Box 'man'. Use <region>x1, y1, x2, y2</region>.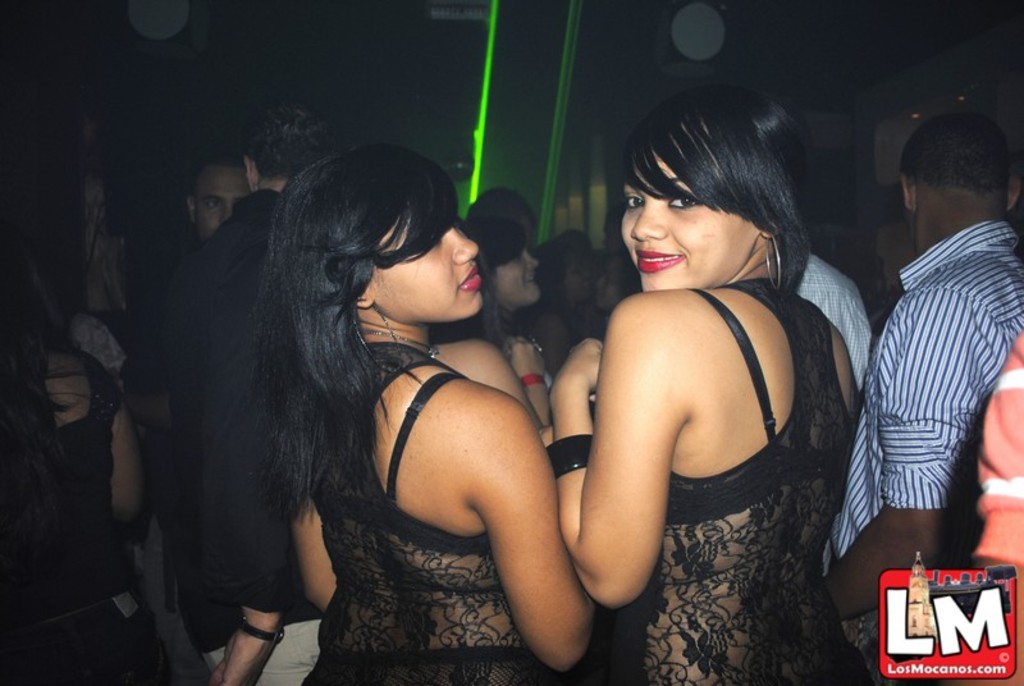
<region>831, 88, 1015, 618</region>.
